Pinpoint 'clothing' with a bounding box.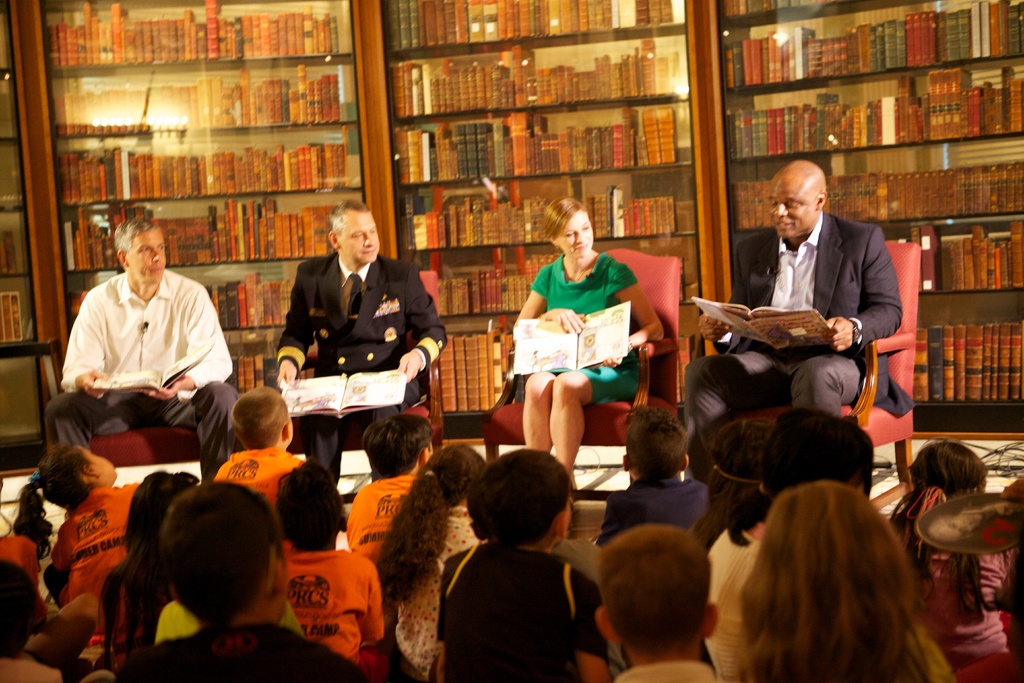
rect(42, 486, 141, 645).
